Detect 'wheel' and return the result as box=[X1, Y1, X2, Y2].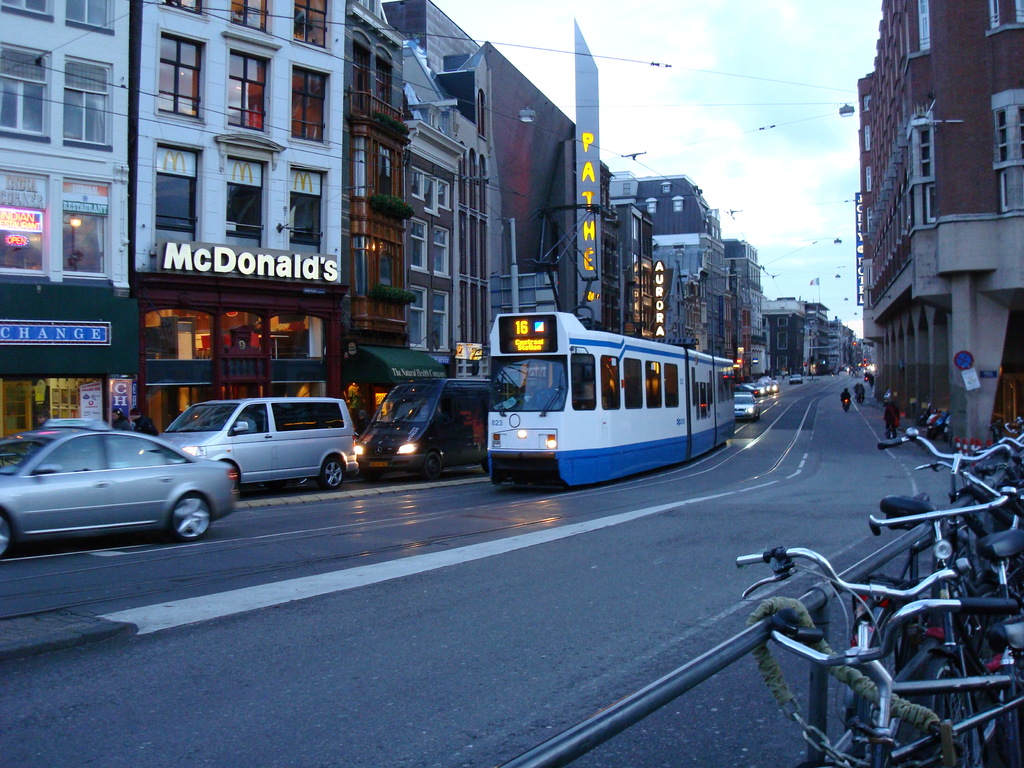
box=[319, 458, 342, 490].
